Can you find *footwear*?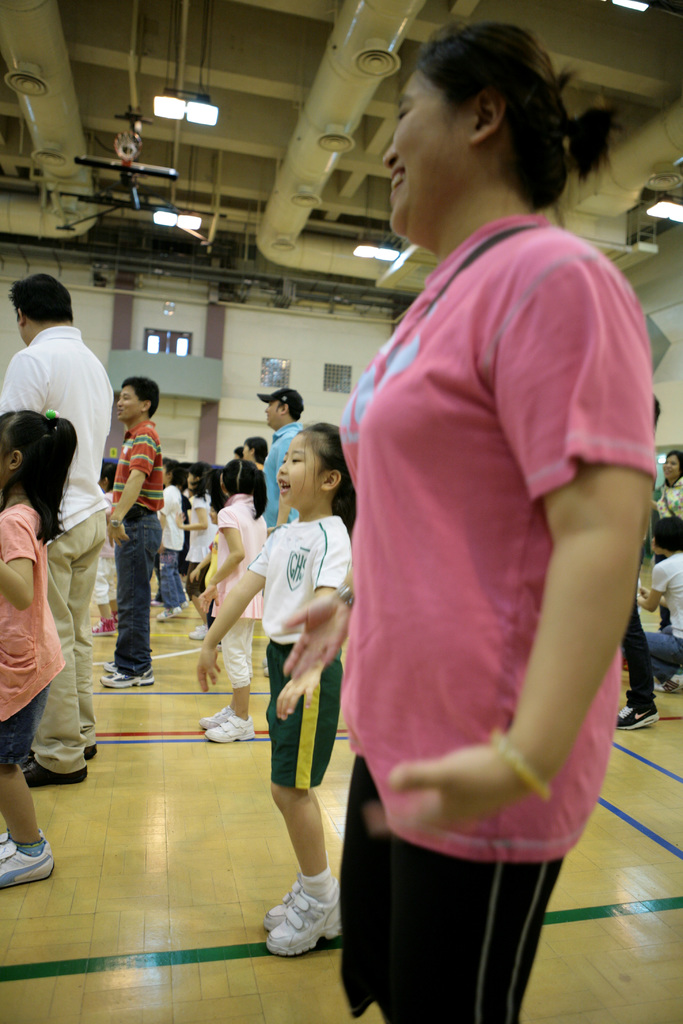
Yes, bounding box: rect(263, 881, 302, 922).
